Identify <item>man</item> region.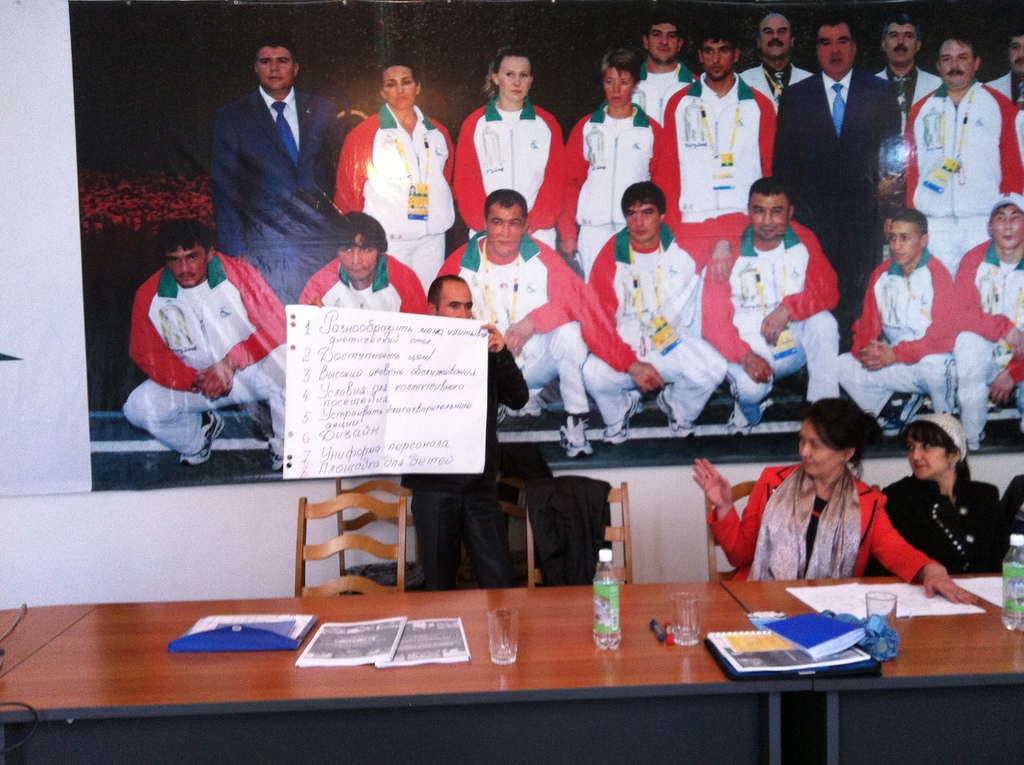
Region: left=582, top=178, right=728, bottom=443.
